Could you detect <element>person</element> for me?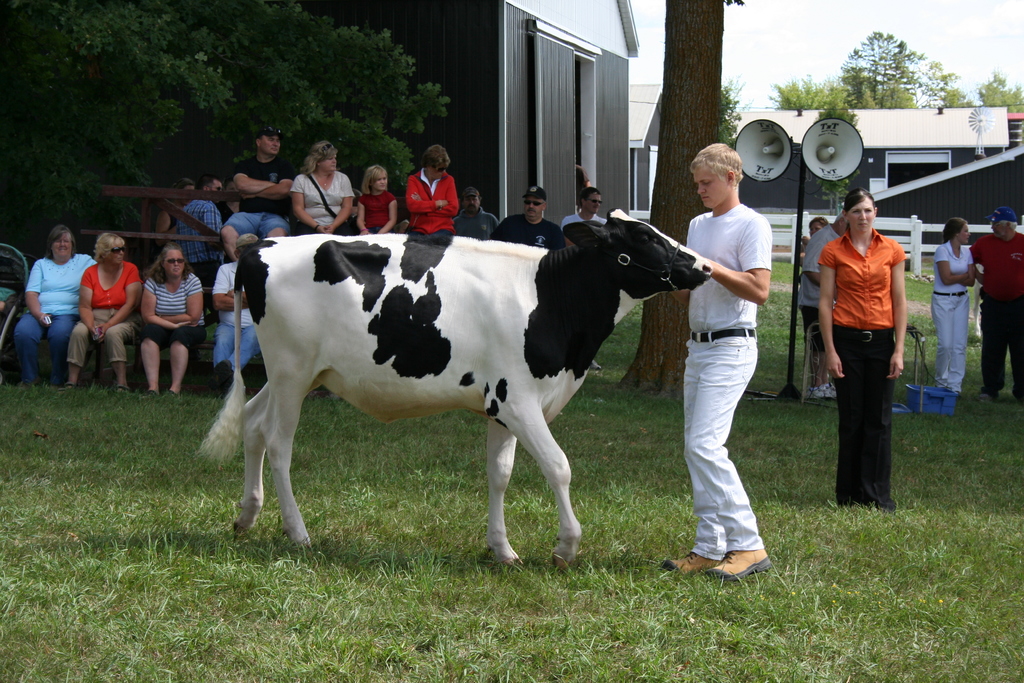
Detection result: crop(57, 224, 138, 393).
